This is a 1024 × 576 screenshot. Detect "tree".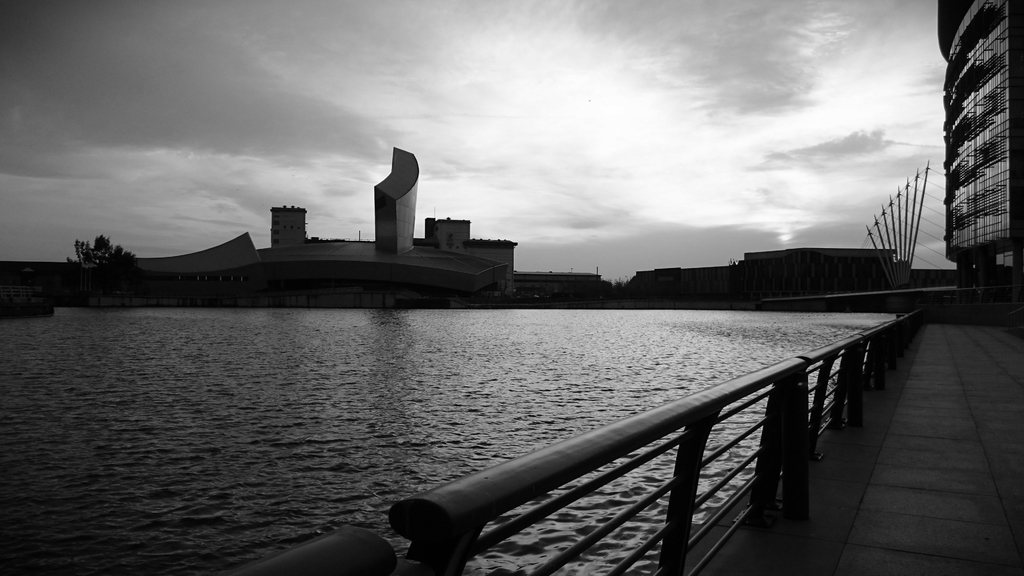
detection(90, 234, 129, 267).
